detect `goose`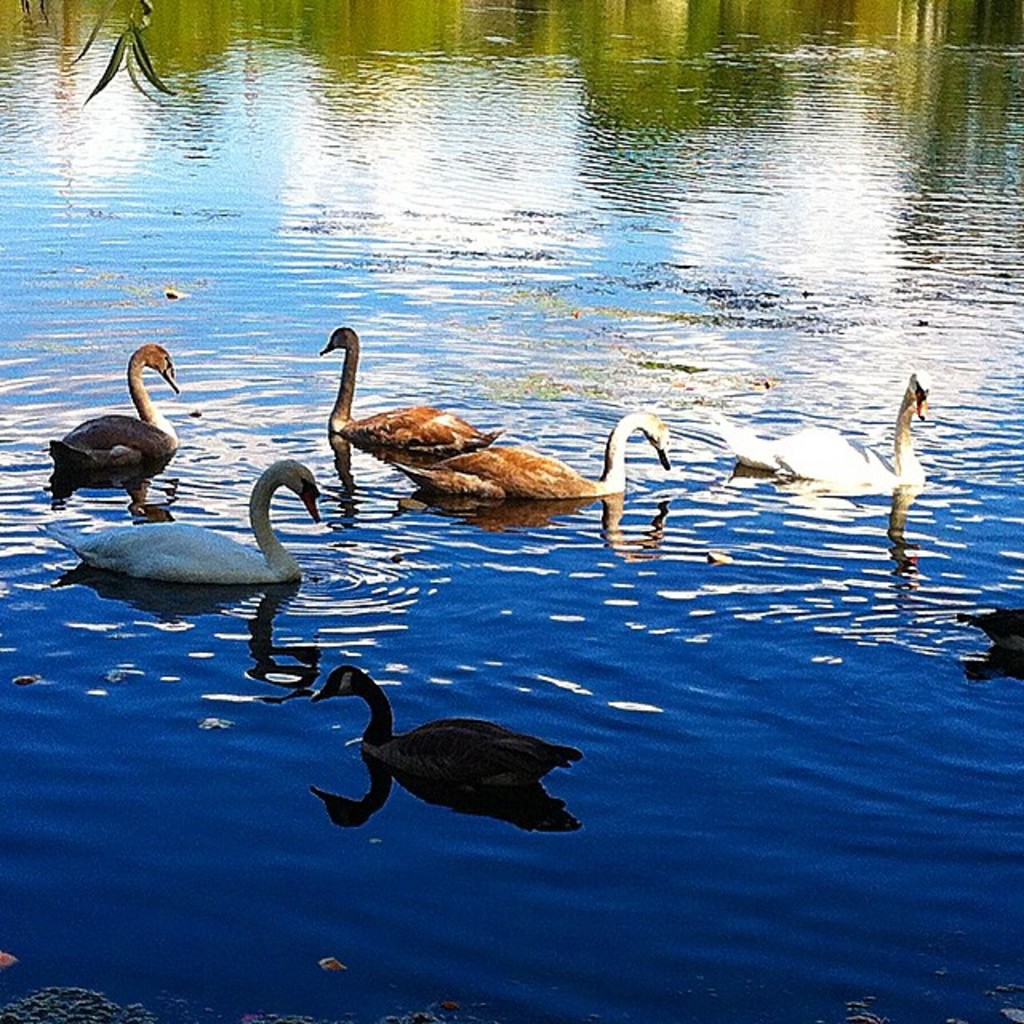
bbox=(309, 664, 578, 789)
